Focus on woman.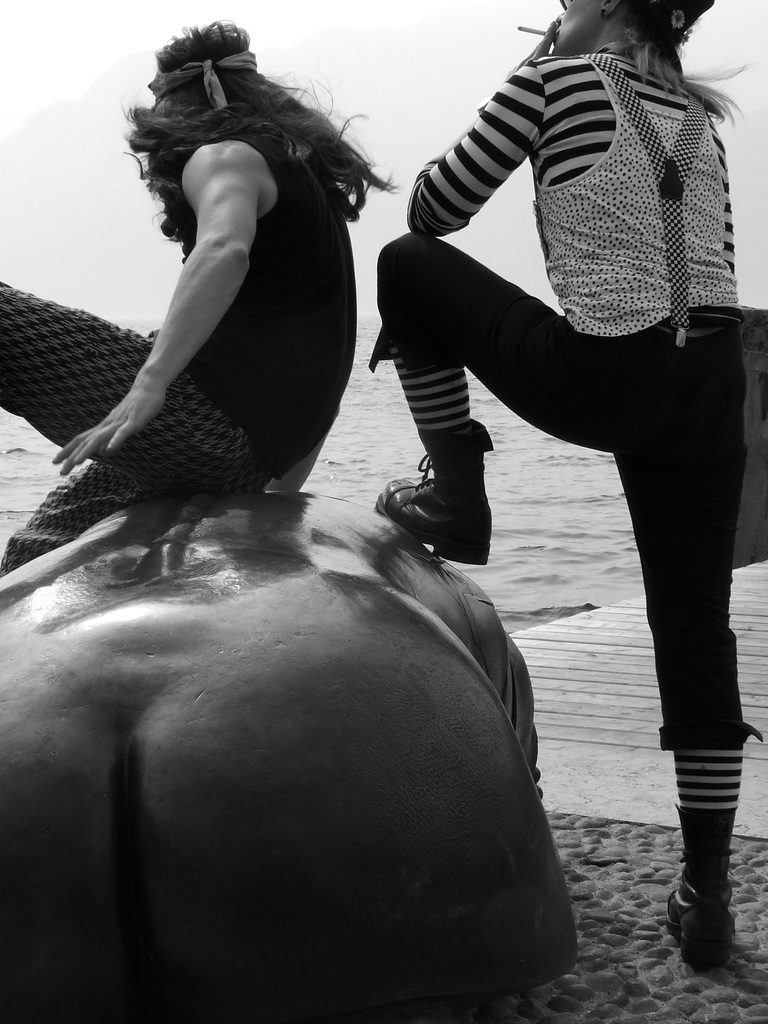
Focused at locate(370, 0, 764, 970).
